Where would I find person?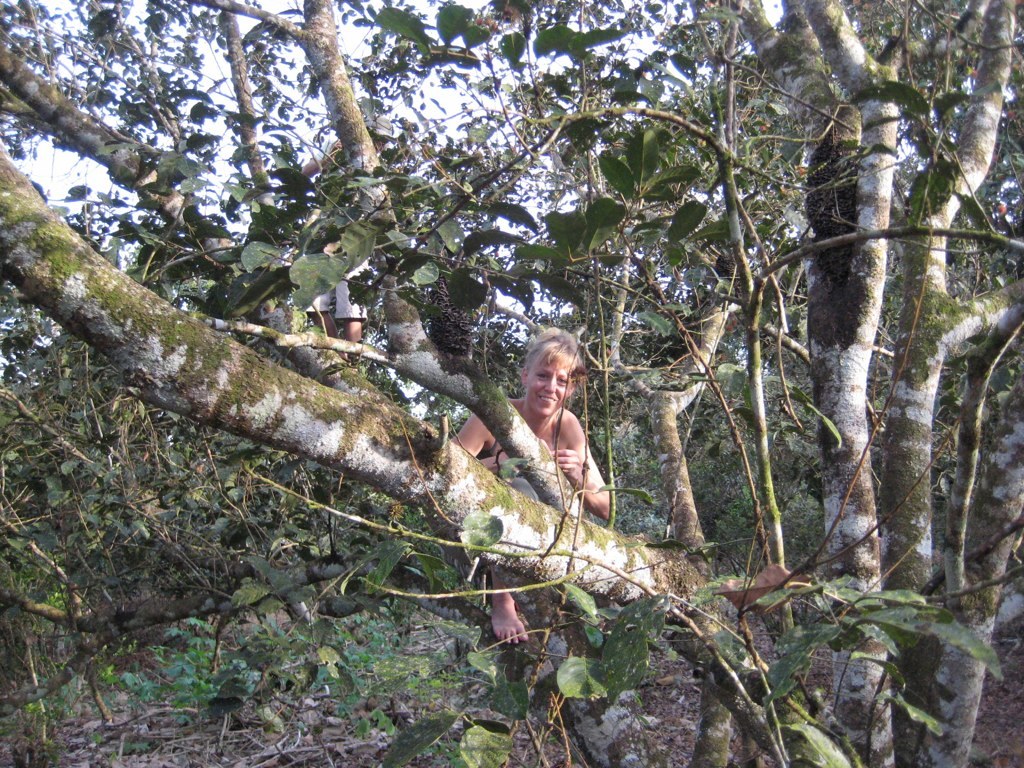
At <region>491, 327, 605, 570</region>.
